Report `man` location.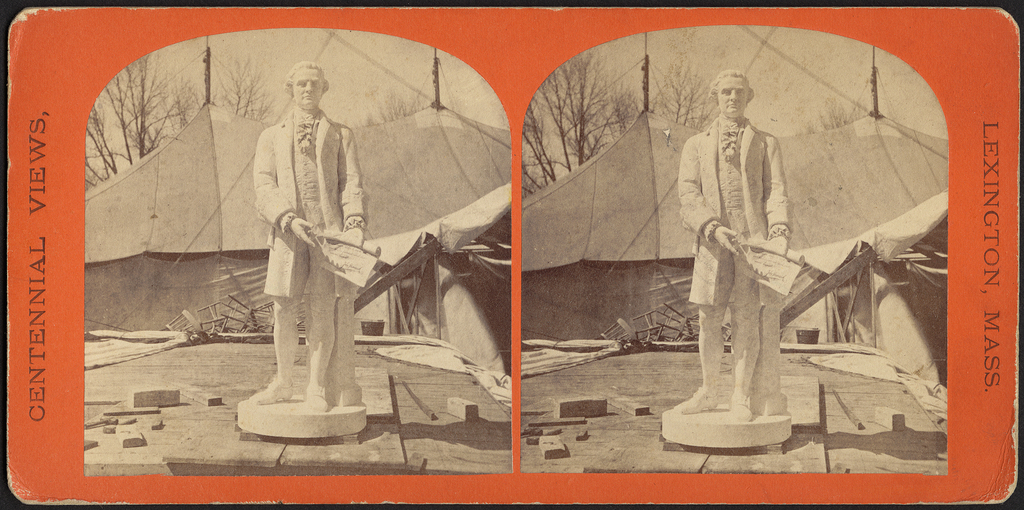
Report: pyautogui.locateOnScreen(237, 58, 375, 425).
